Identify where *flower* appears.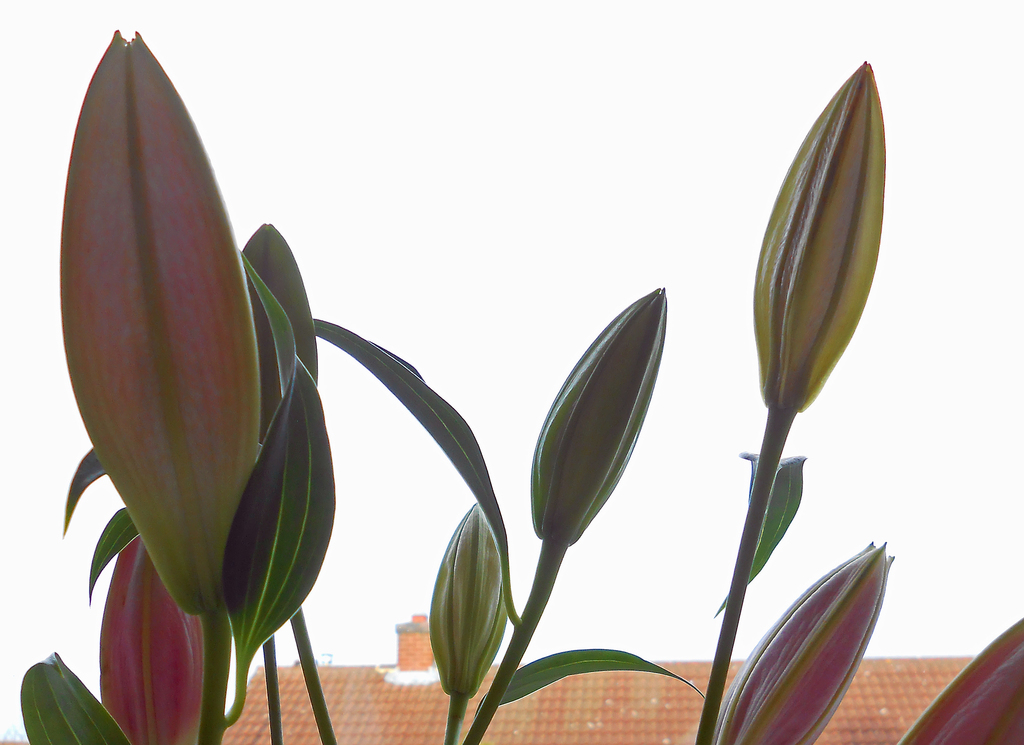
Appears at bbox=(431, 500, 505, 695).
